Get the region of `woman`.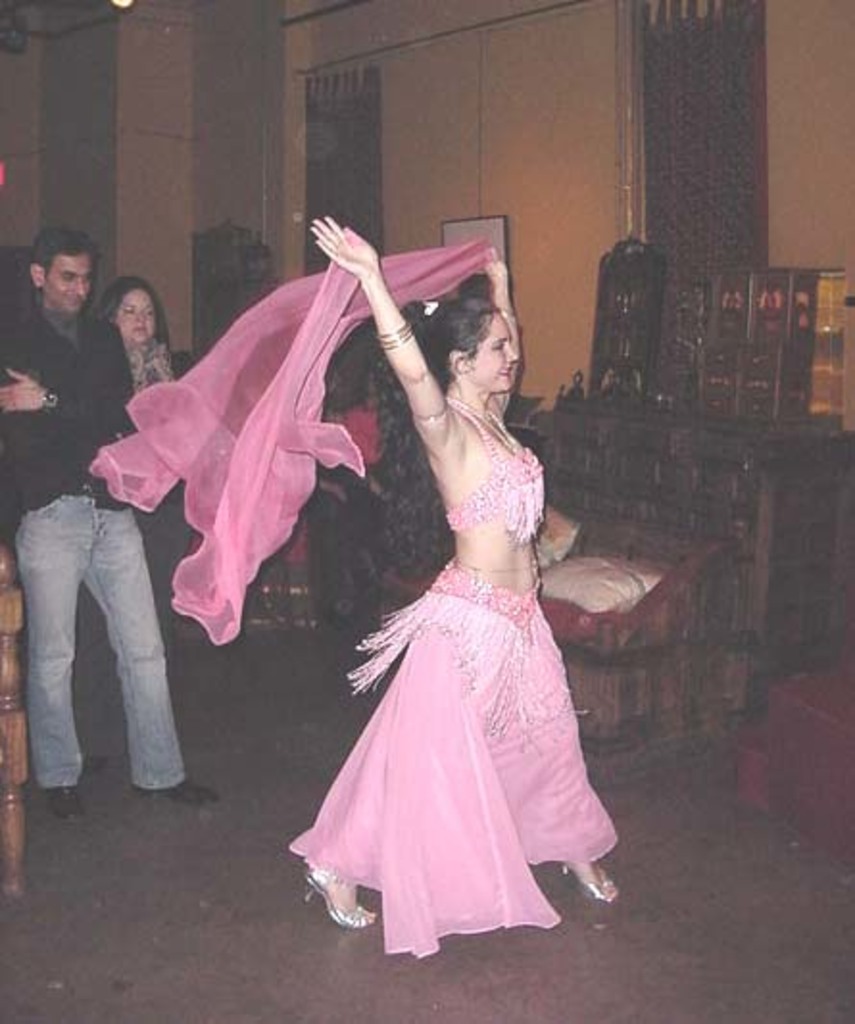
(261,238,651,959).
